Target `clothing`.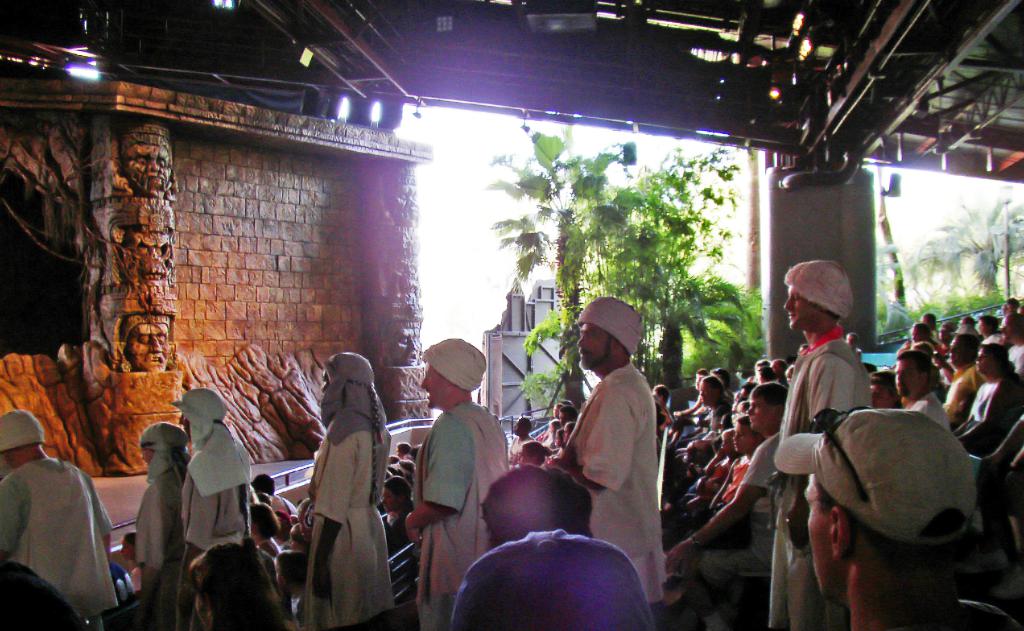
Target region: box=[111, 562, 127, 583].
